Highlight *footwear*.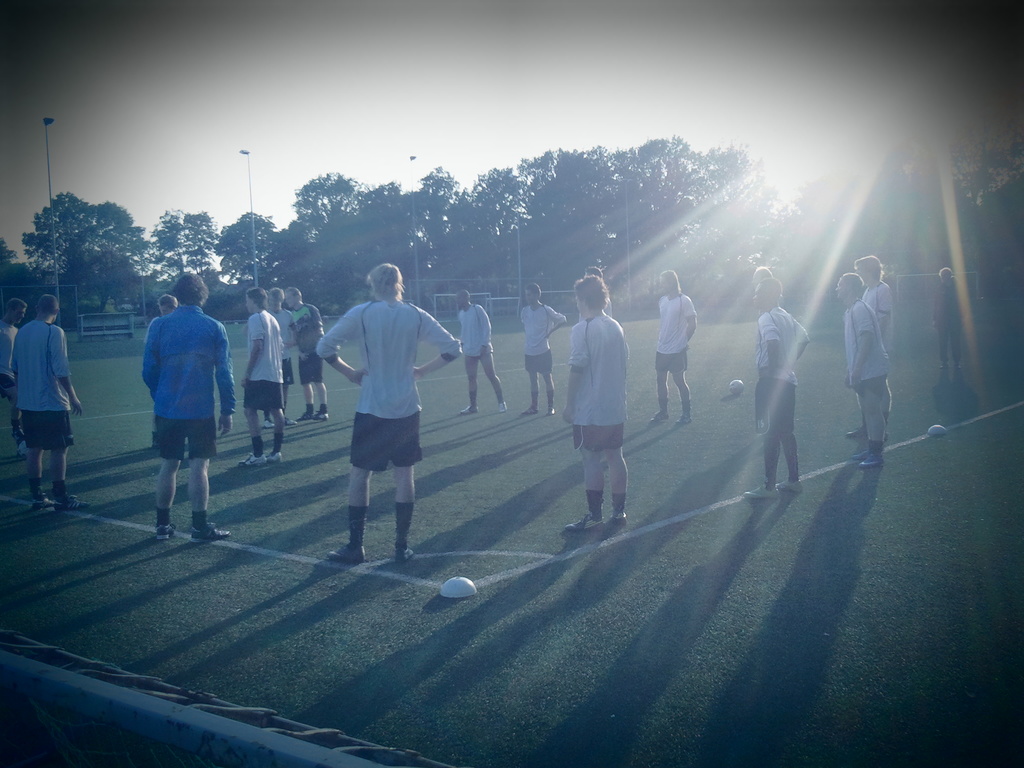
Highlighted region: rect(191, 523, 233, 541).
